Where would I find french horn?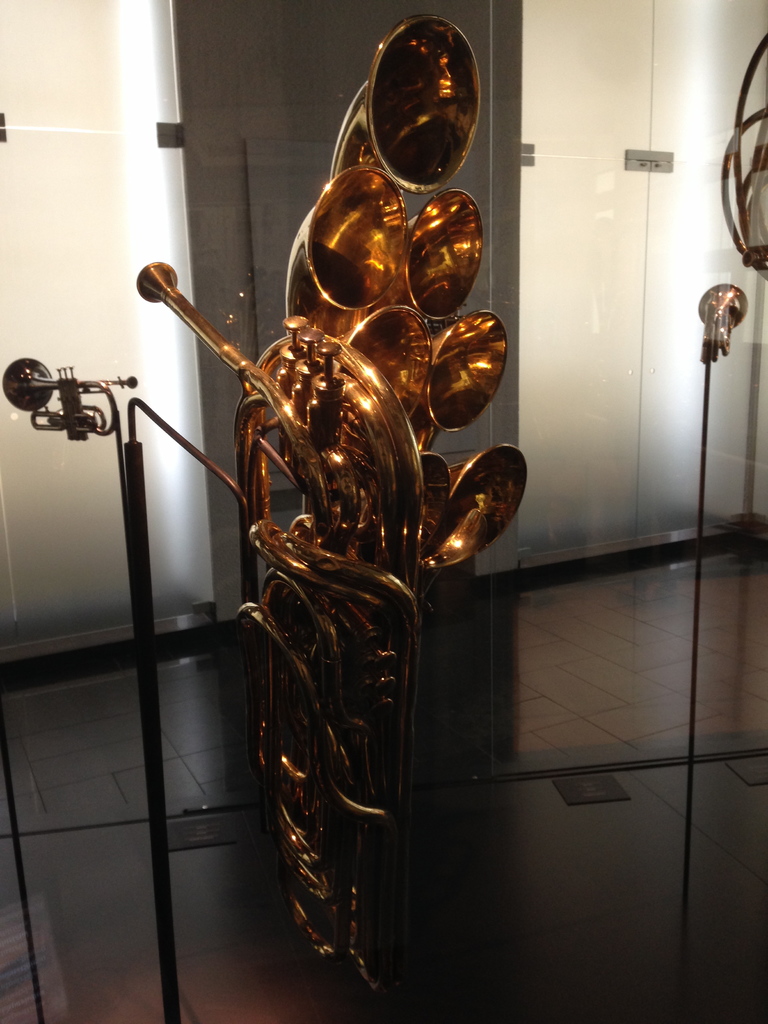
At box=[0, 356, 131, 449].
